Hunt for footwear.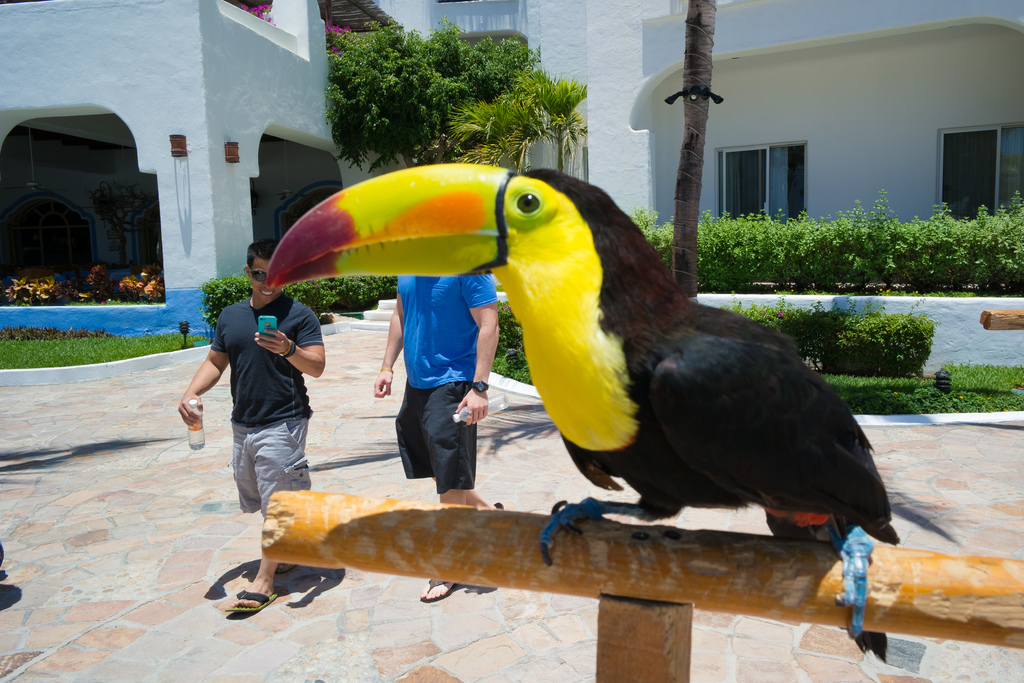
Hunted down at {"left": 417, "top": 572, "right": 461, "bottom": 600}.
